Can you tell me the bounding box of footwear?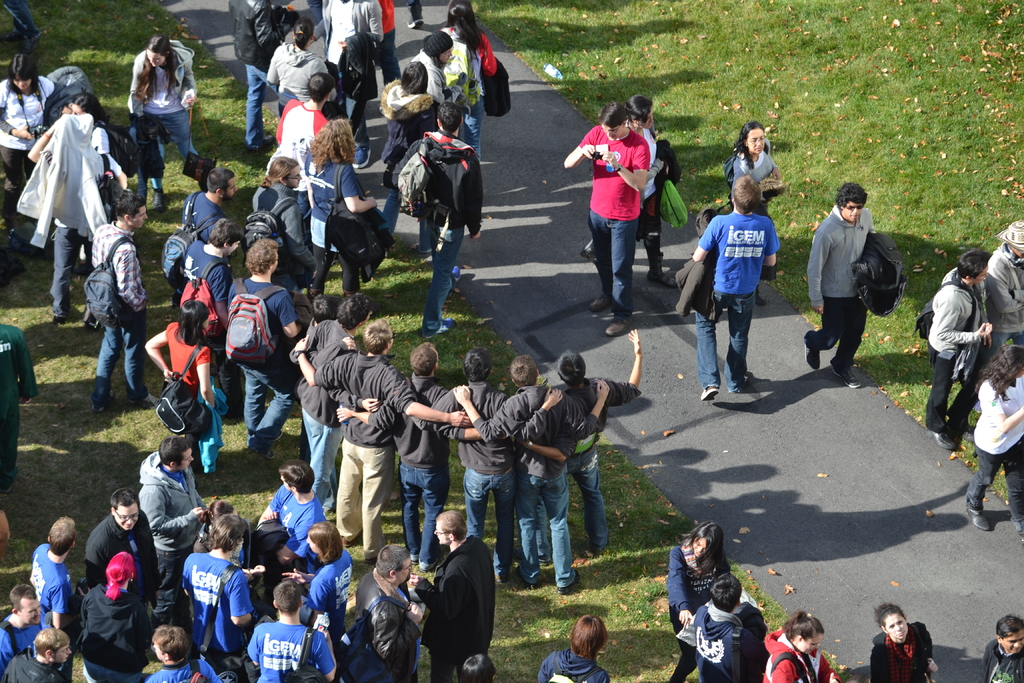
rect(803, 340, 820, 370).
